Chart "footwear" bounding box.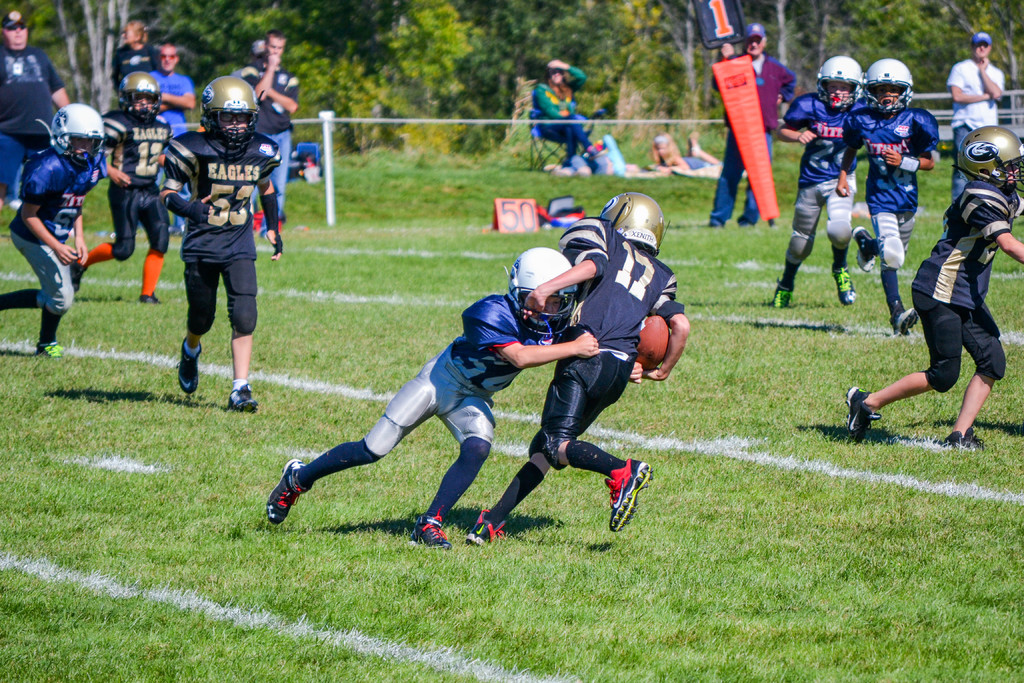
Charted: (left=946, top=427, right=987, bottom=450).
